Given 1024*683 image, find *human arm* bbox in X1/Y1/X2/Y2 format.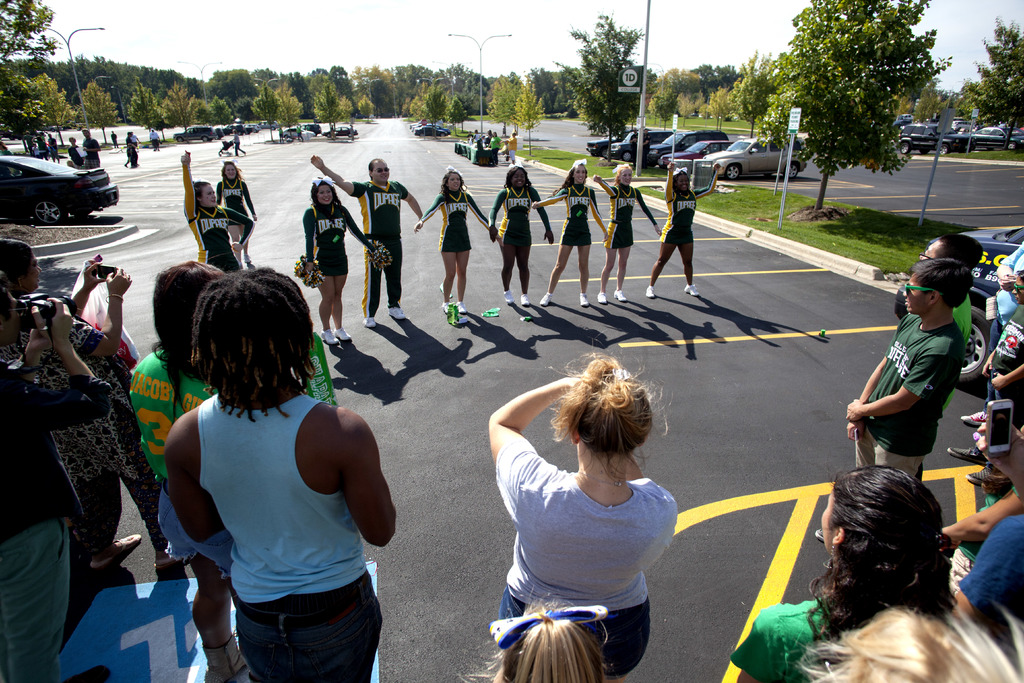
532/185/554/243.
